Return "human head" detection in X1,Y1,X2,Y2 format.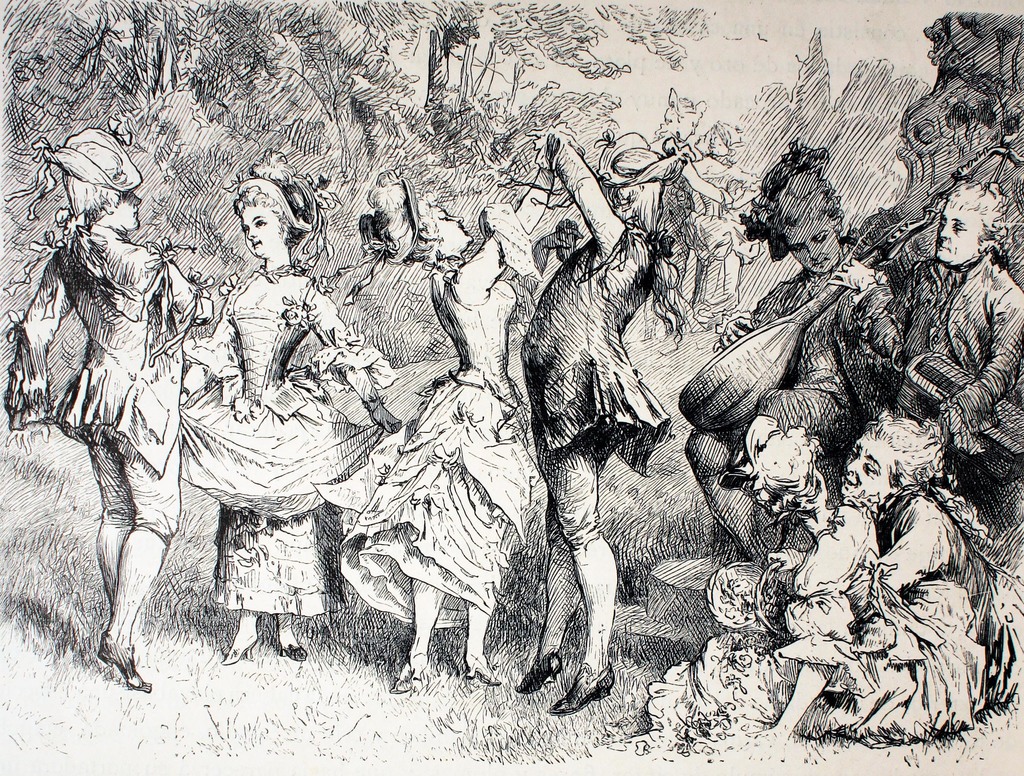
932,179,995,267.
